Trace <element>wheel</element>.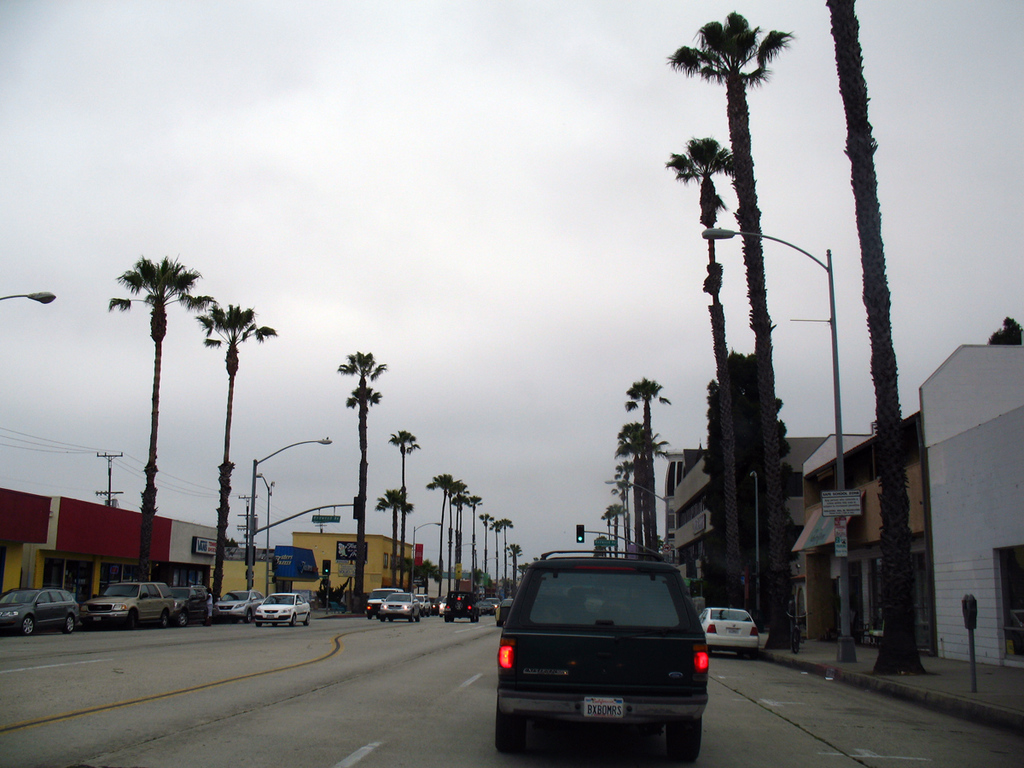
Traced to [253, 620, 259, 626].
